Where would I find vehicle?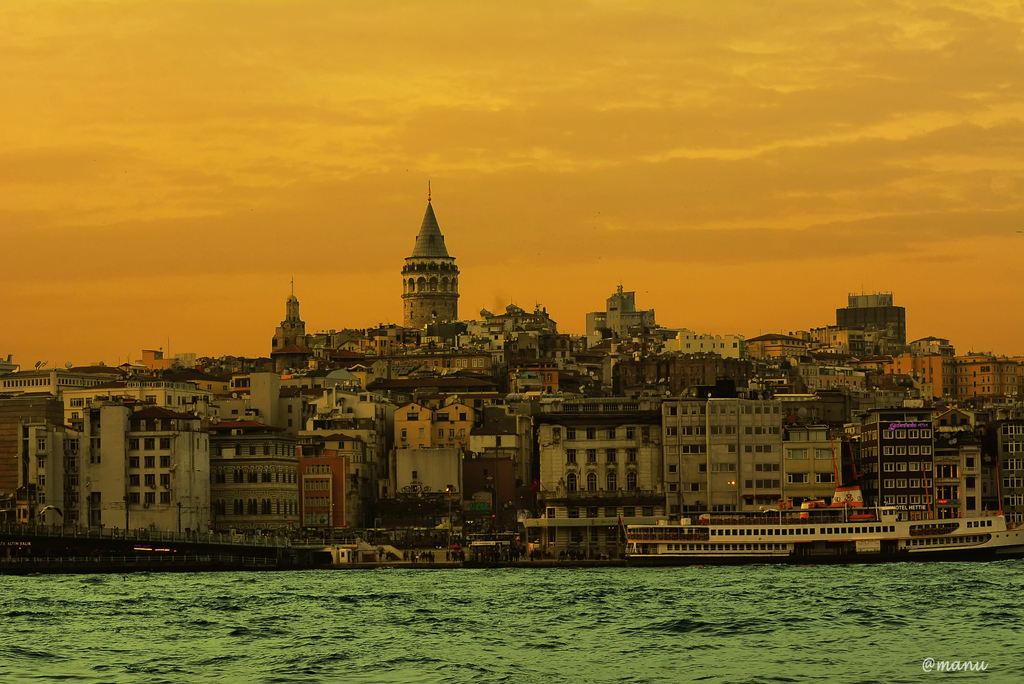
At box=[619, 465, 1023, 566].
